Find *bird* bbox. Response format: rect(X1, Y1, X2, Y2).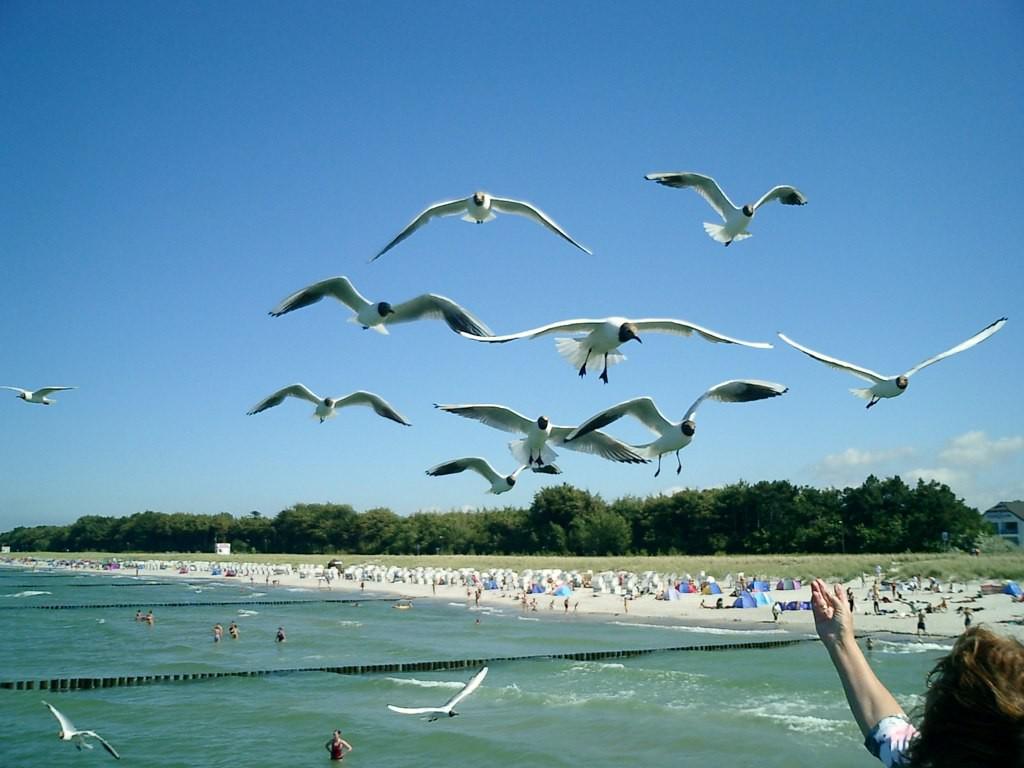
rect(364, 187, 602, 270).
